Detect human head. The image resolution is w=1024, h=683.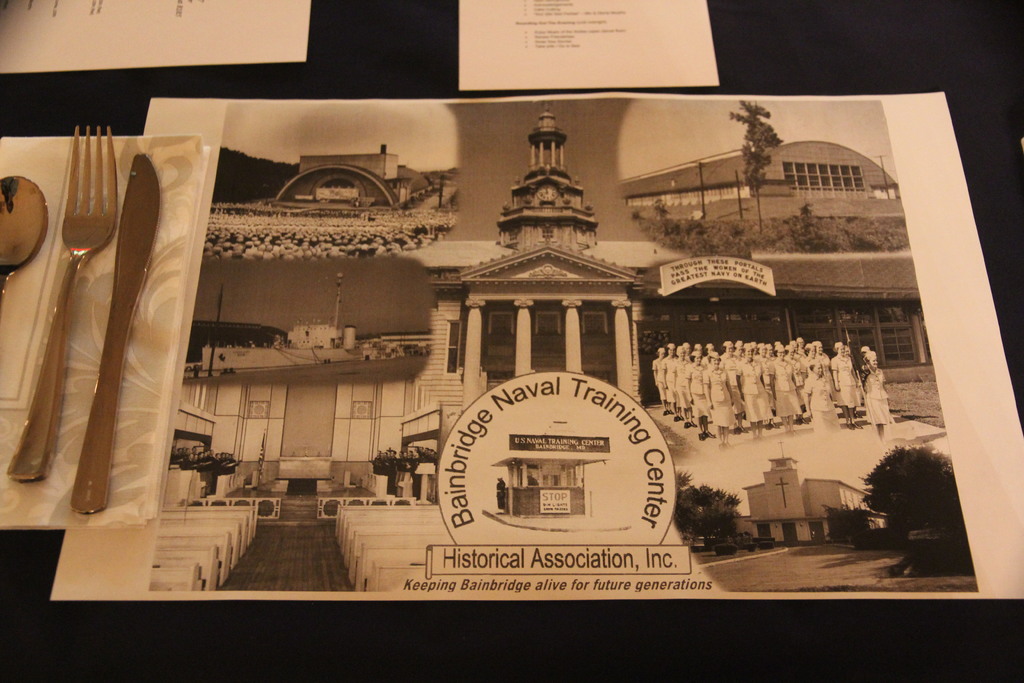
region(706, 344, 716, 350).
